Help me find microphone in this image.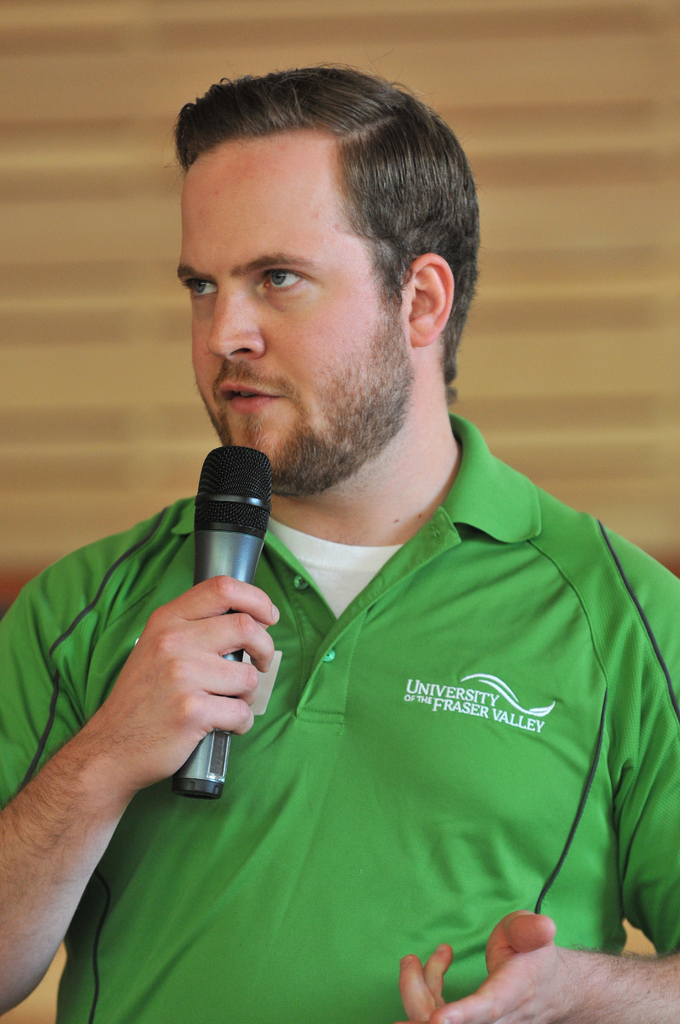
Found it: <bbox>177, 445, 275, 801</bbox>.
